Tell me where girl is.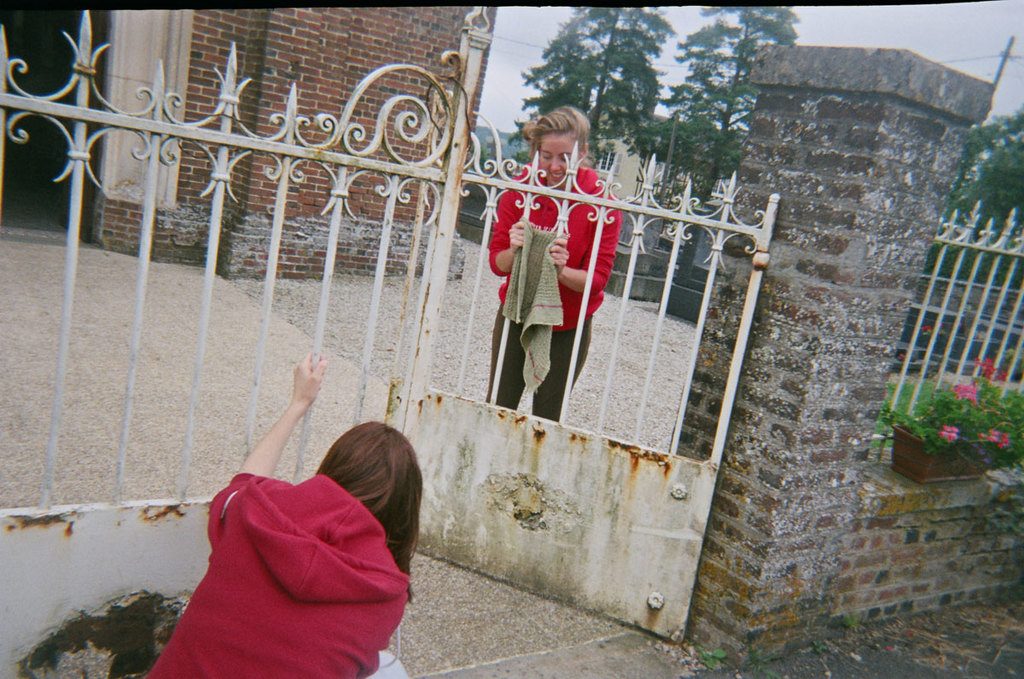
girl is at bbox(147, 342, 425, 678).
